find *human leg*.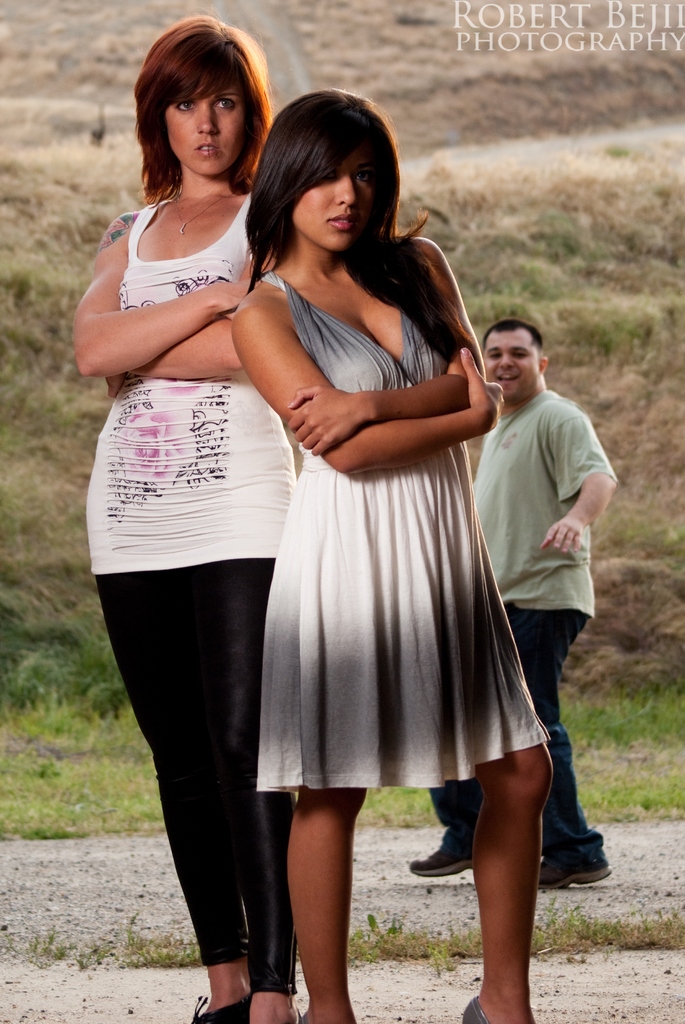
box(280, 463, 376, 1023).
